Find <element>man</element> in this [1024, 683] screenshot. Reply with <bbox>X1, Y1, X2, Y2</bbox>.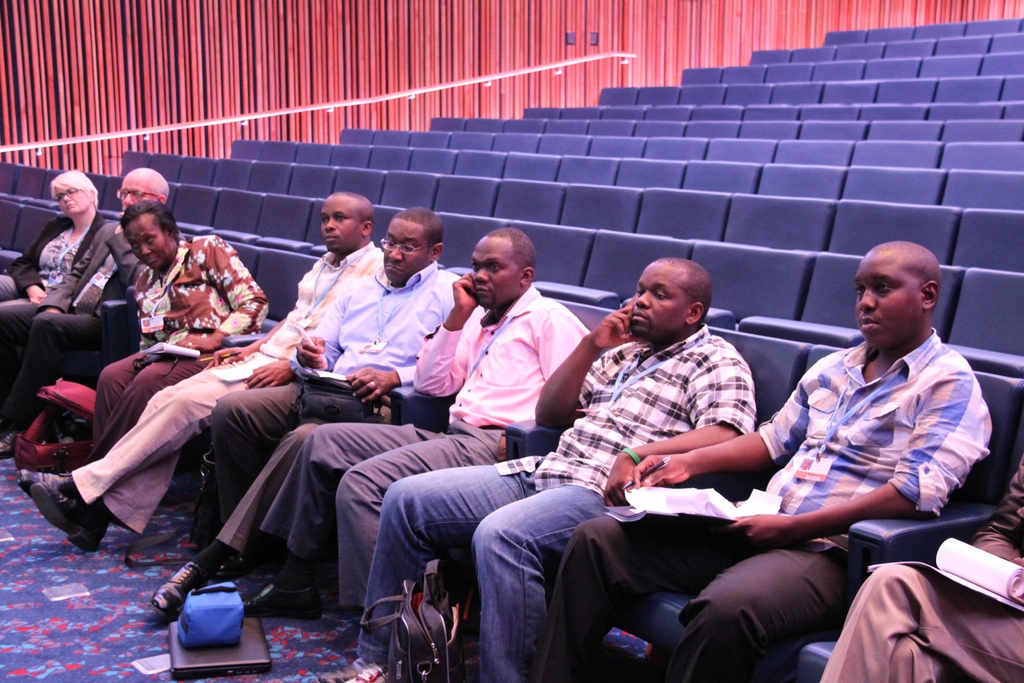
<bbox>131, 208, 468, 629</bbox>.
